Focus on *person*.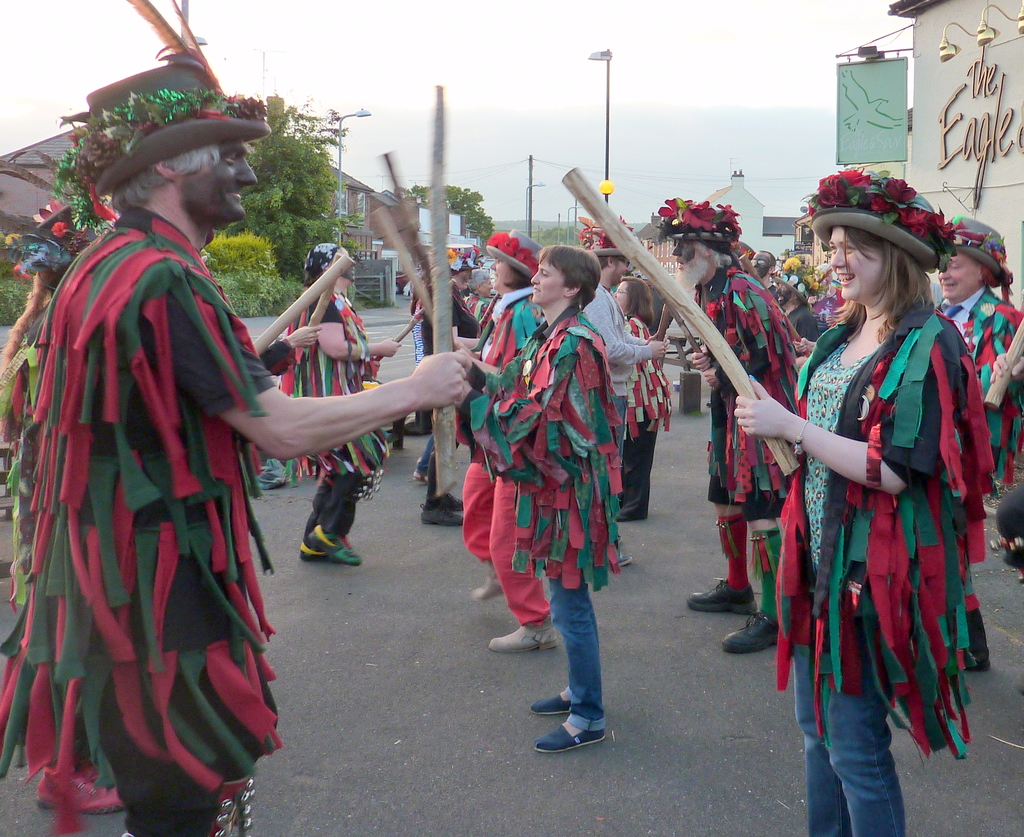
Focused at [left=613, top=273, right=668, bottom=521].
